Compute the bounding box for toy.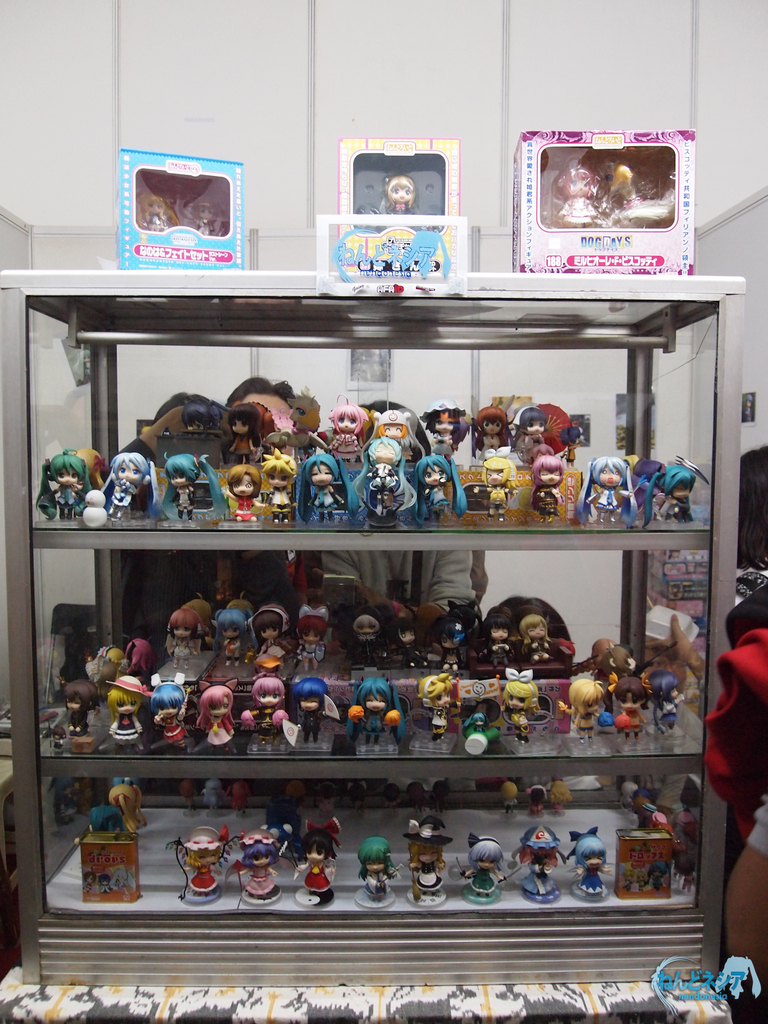
bbox=(474, 405, 508, 454).
